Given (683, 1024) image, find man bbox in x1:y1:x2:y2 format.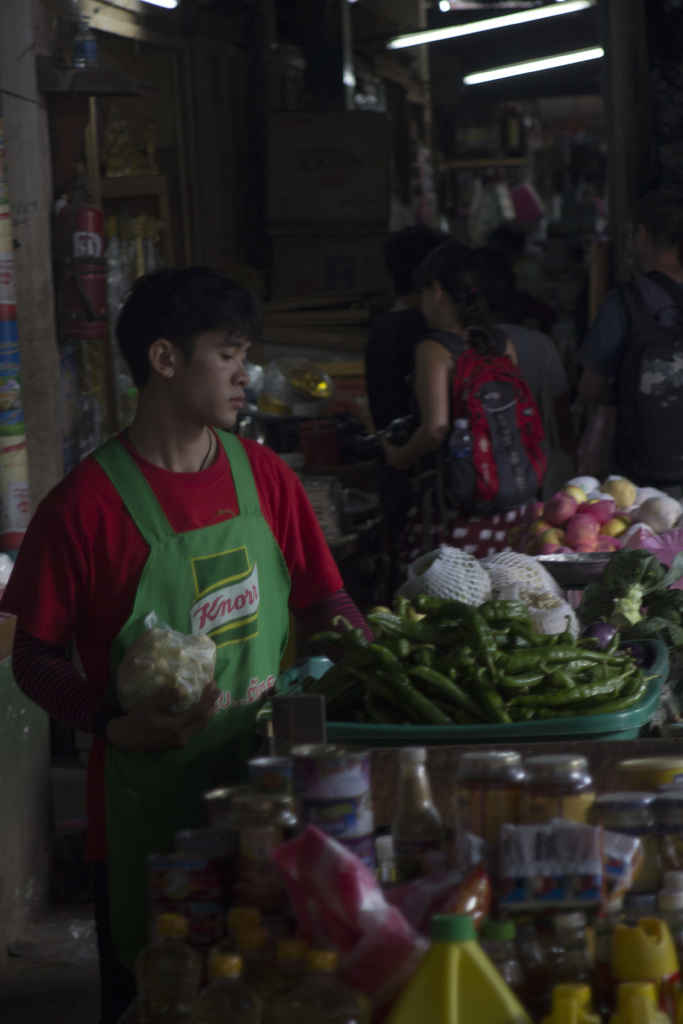
580:196:682:487.
